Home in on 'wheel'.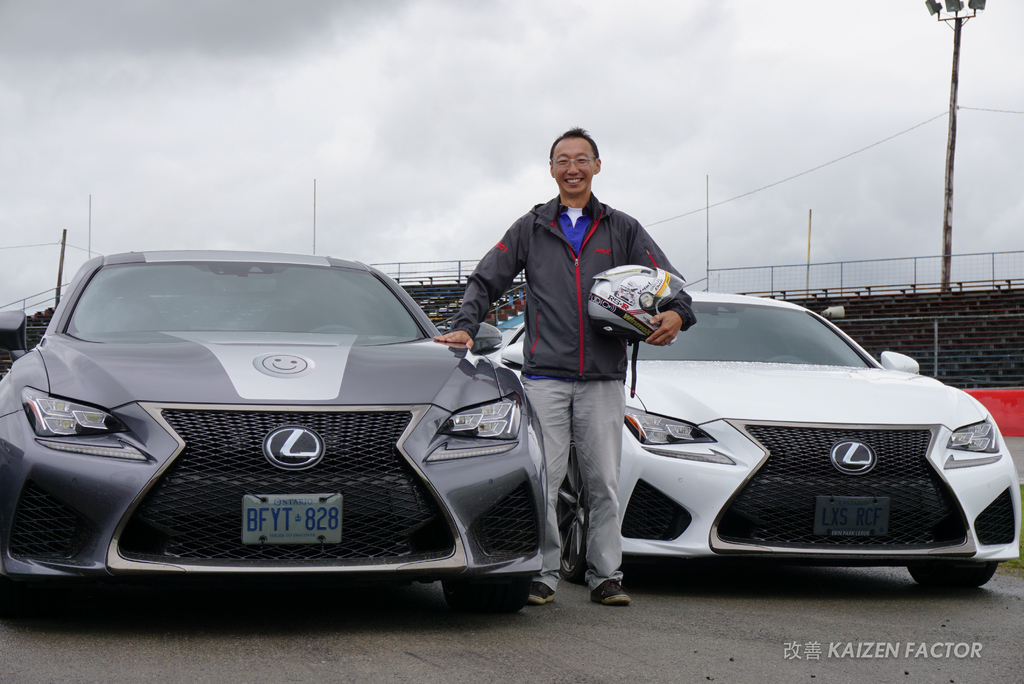
Homed in at Rect(906, 558, 1001, 592).
